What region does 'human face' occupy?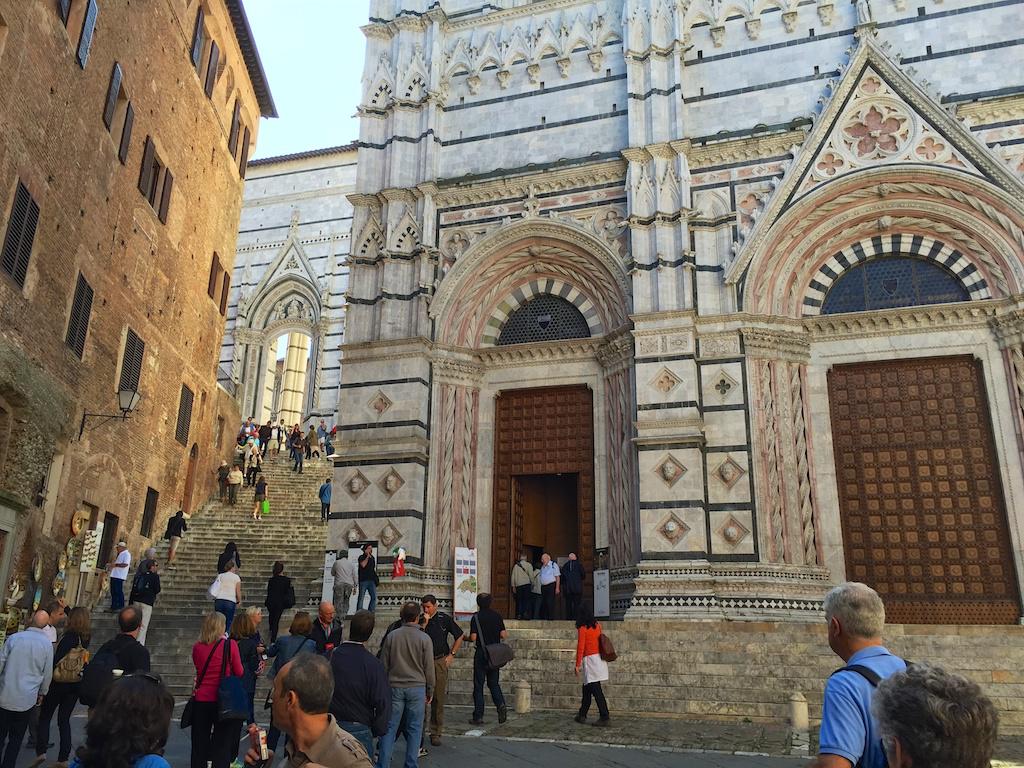
[248, 439, 256, 446].
